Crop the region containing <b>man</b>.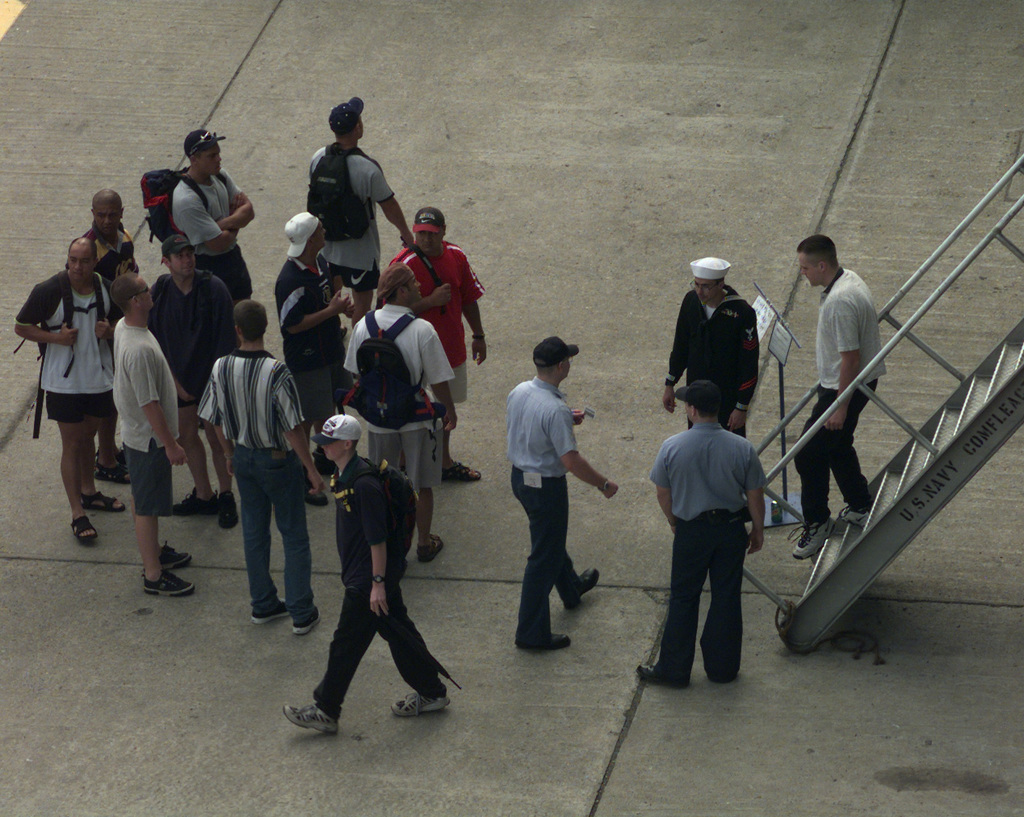
Crop region: 75, 179, 144, 296.
